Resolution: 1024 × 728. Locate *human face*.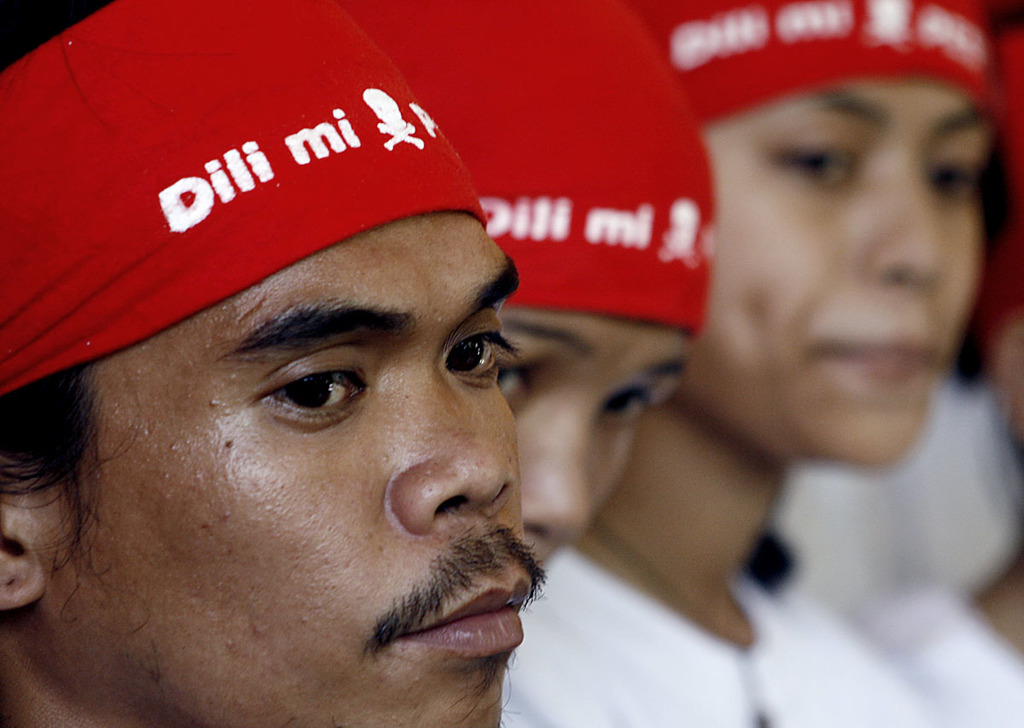
bbox=[21, 212, 519, 727].
